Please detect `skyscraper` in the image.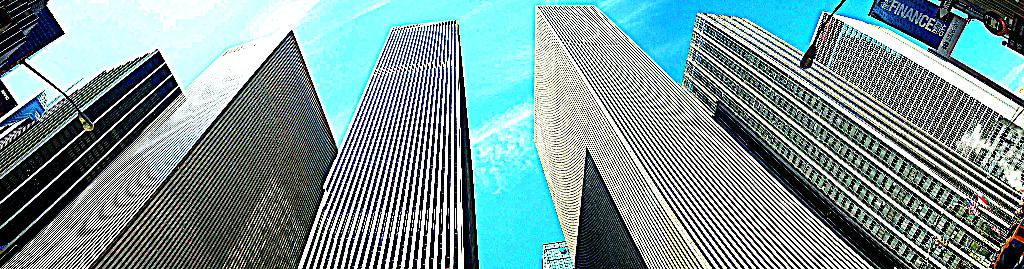
[0,23,348,268].
